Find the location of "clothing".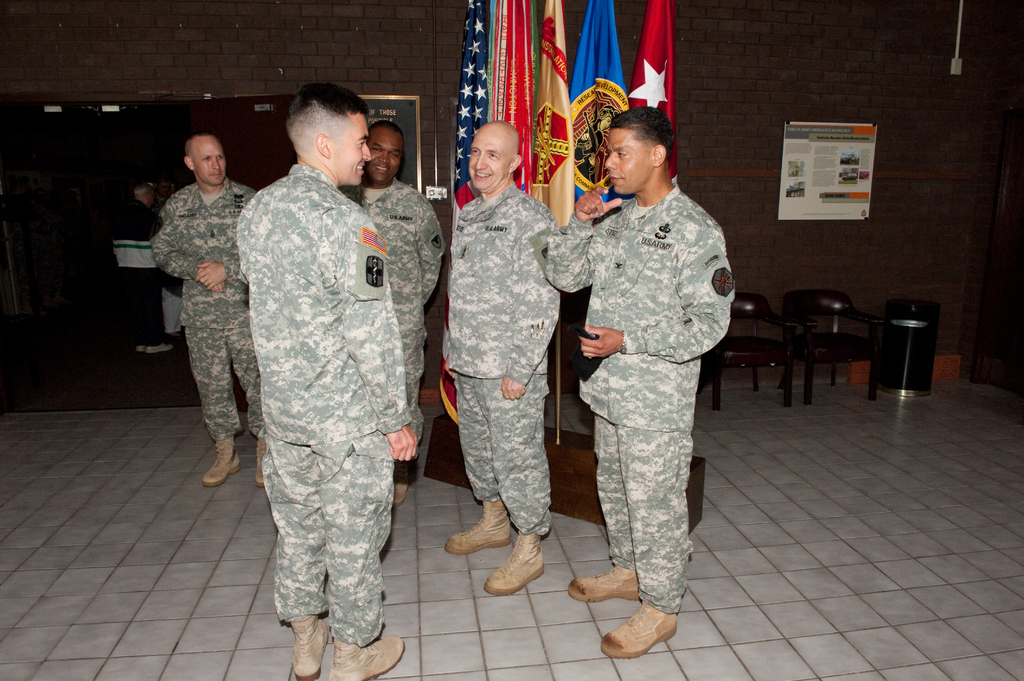
Location: select_region(442, 182, 560, 537).
